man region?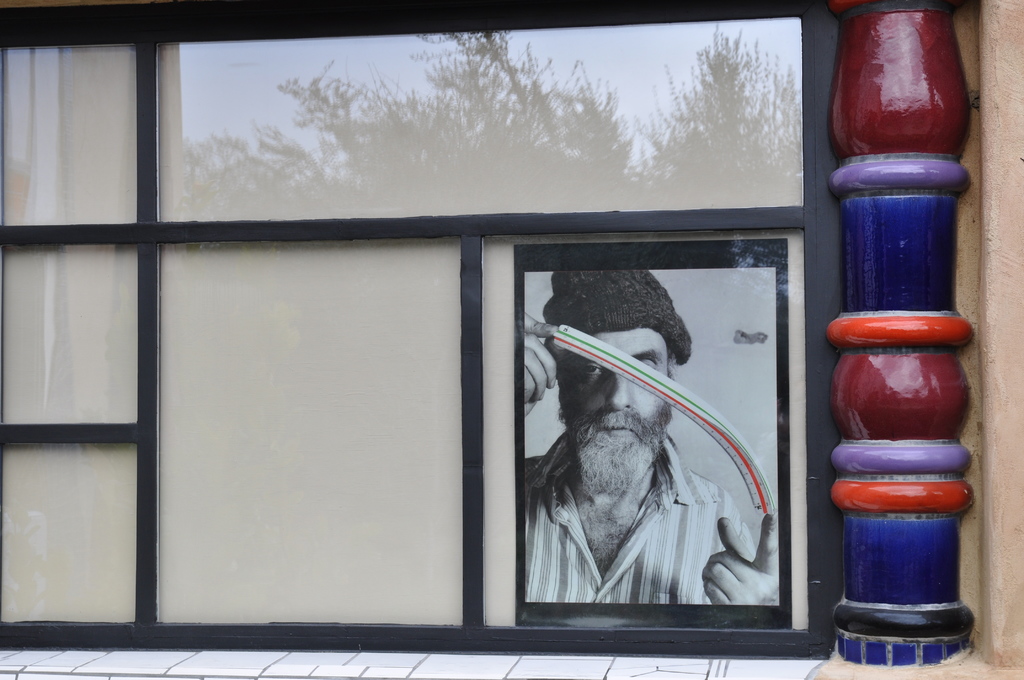
[522, 263, 786, 595]
